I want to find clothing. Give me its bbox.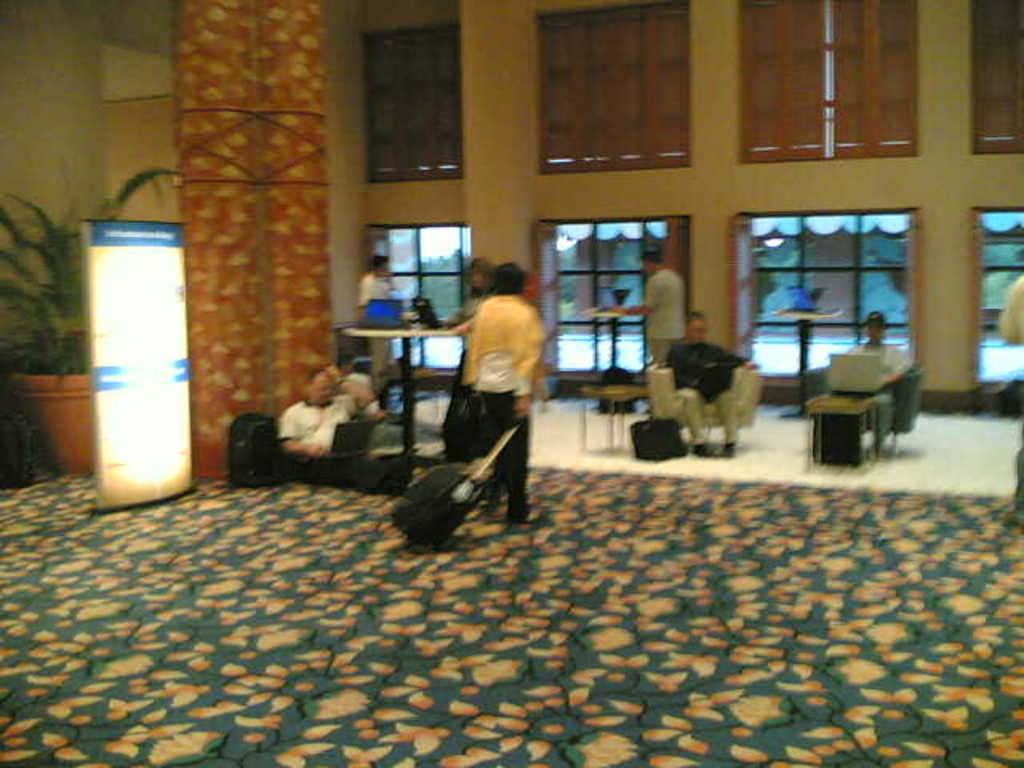
(left=360, top=272, right=397, bottom=394).
